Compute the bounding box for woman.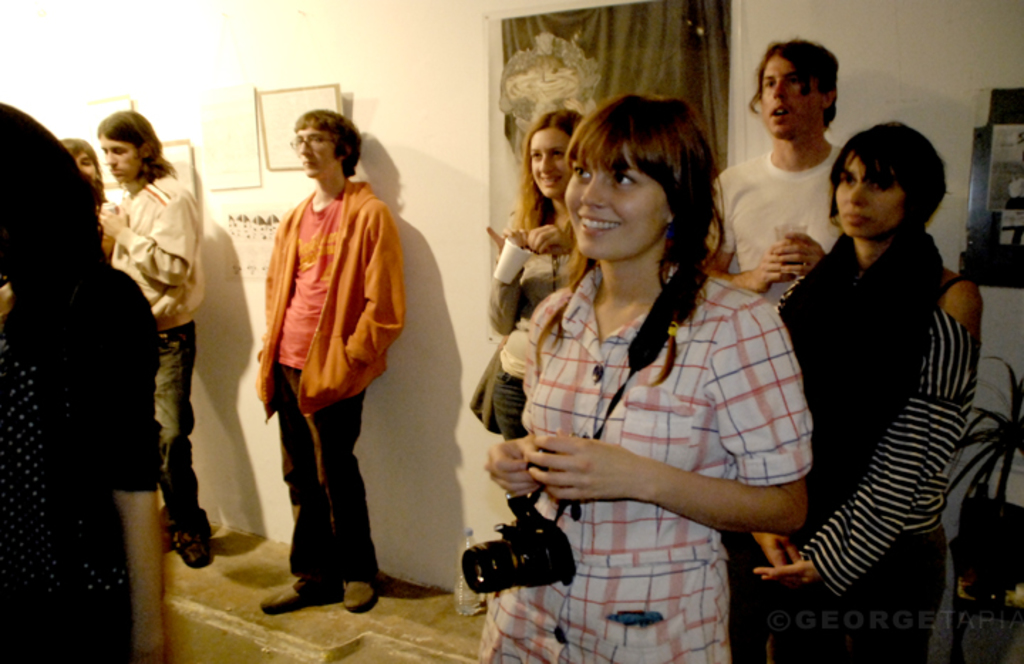
left=471, top=92, right=828, bottom=663.
